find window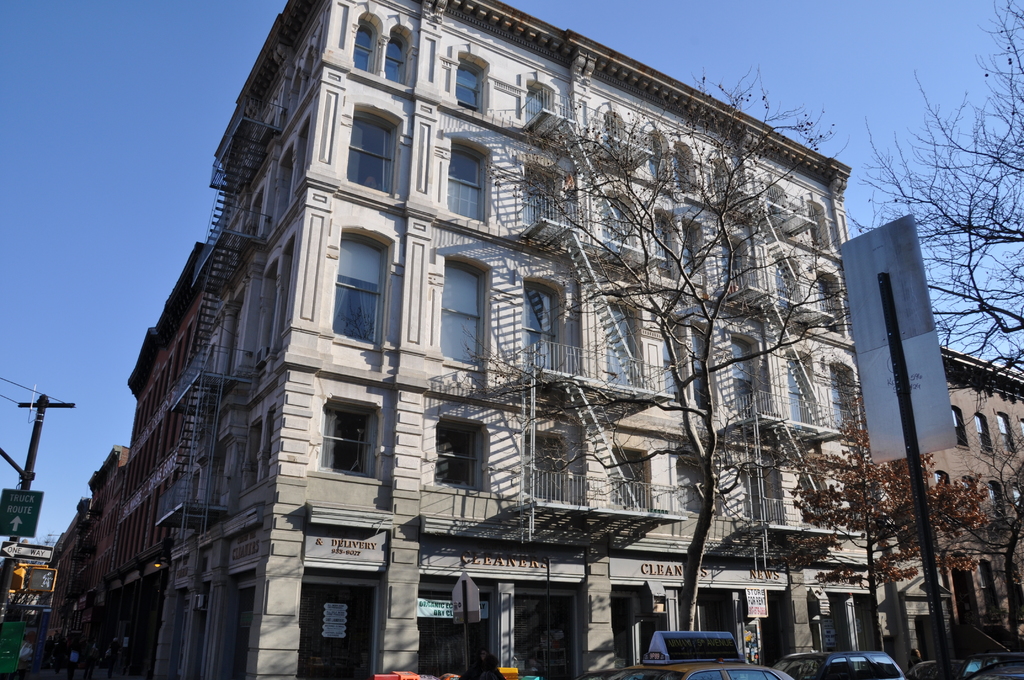
detection(666, 323, 676, 400)
